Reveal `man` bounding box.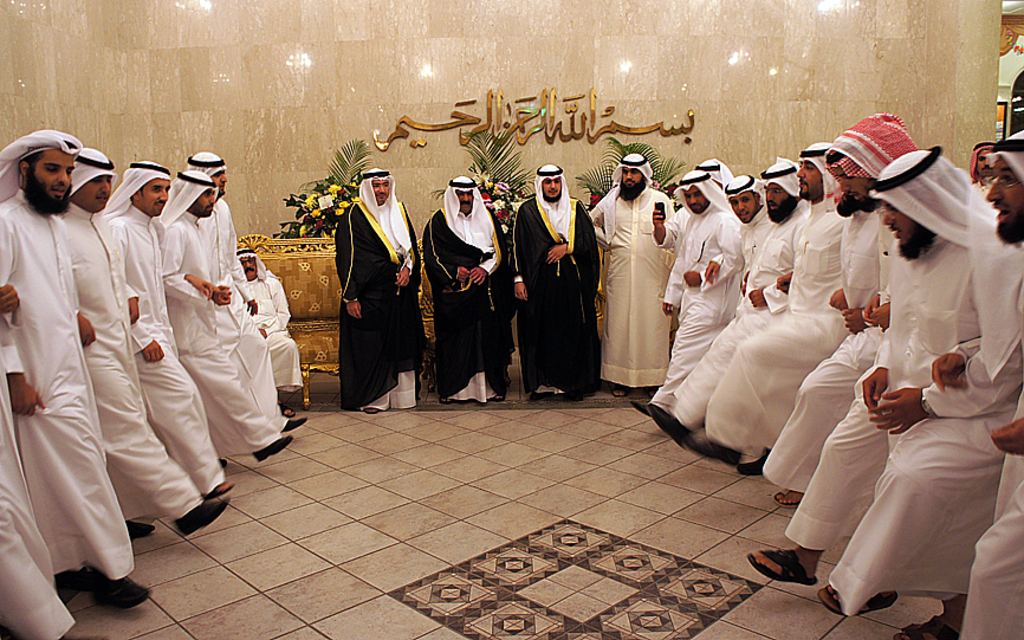
Revealed: 336 169 424 414.
